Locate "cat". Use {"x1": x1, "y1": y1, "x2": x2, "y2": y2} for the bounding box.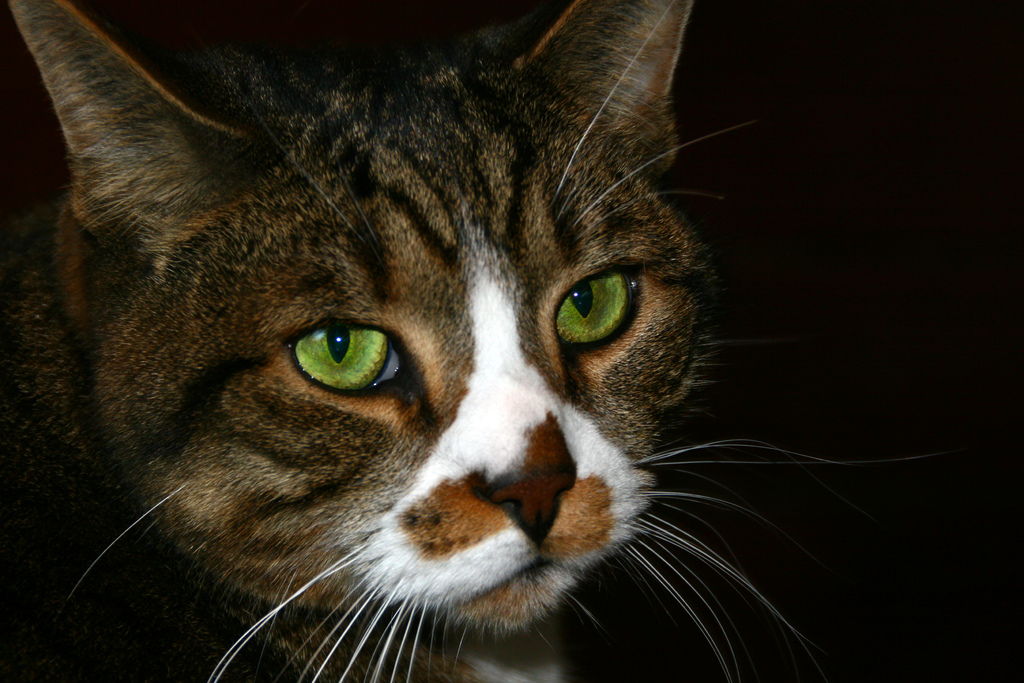
{"x1": 4, "y1": 2, "x2": 960, "y2": 682}.
